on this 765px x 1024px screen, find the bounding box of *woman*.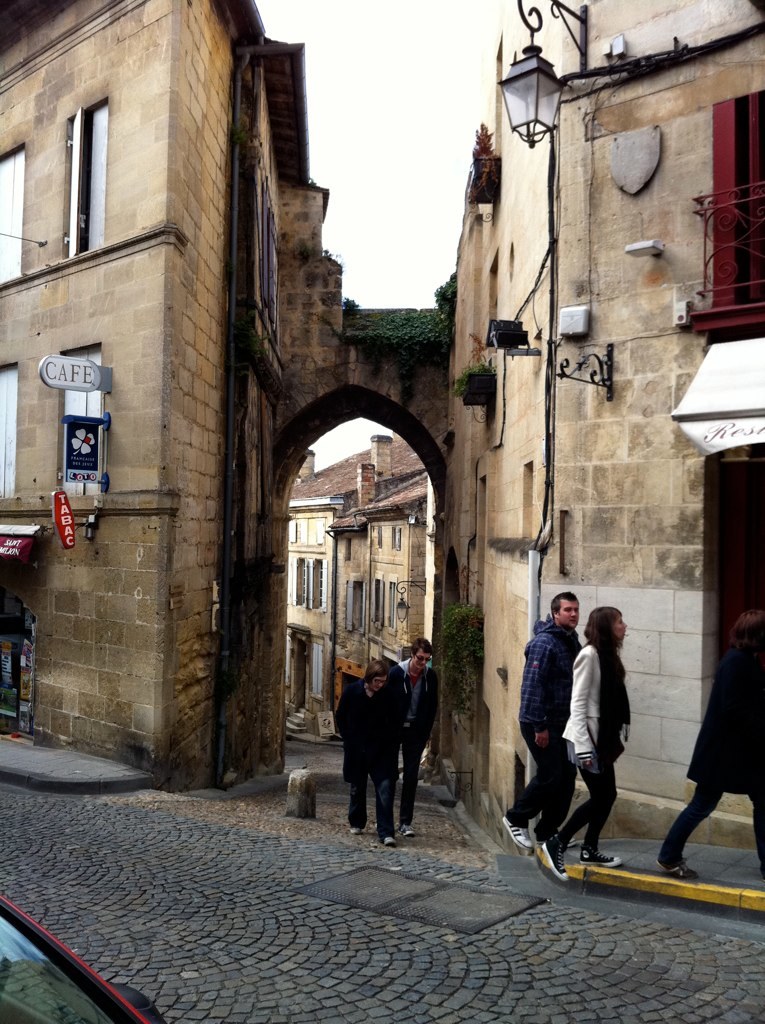
Bounding box: bbox(655, 609, 764, 880).
